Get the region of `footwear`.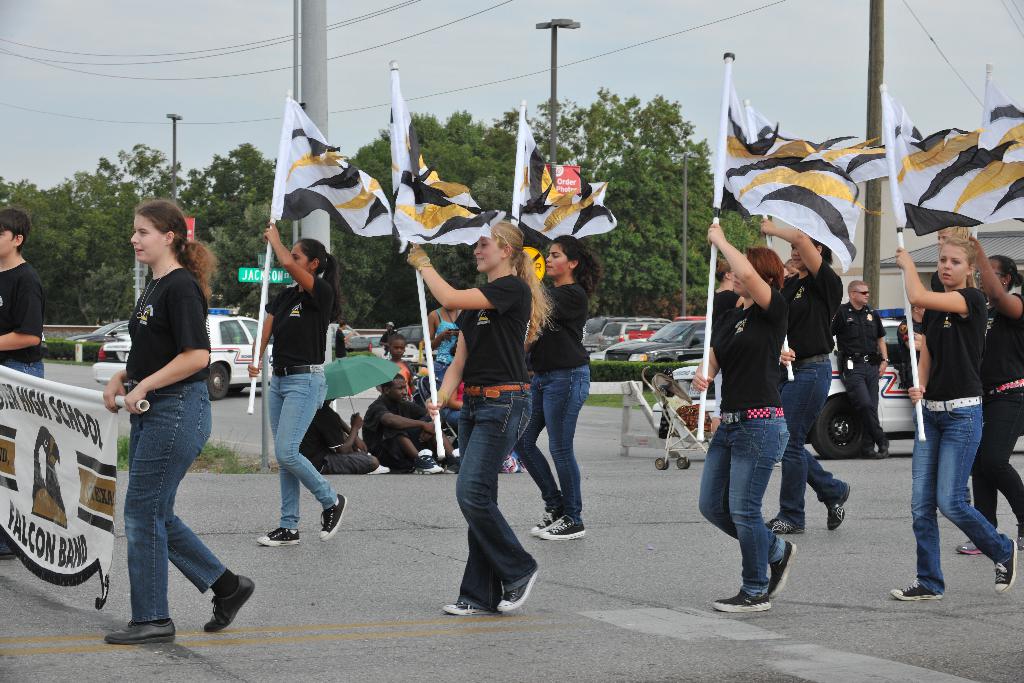
Rect(442, 600, 496, 618).
